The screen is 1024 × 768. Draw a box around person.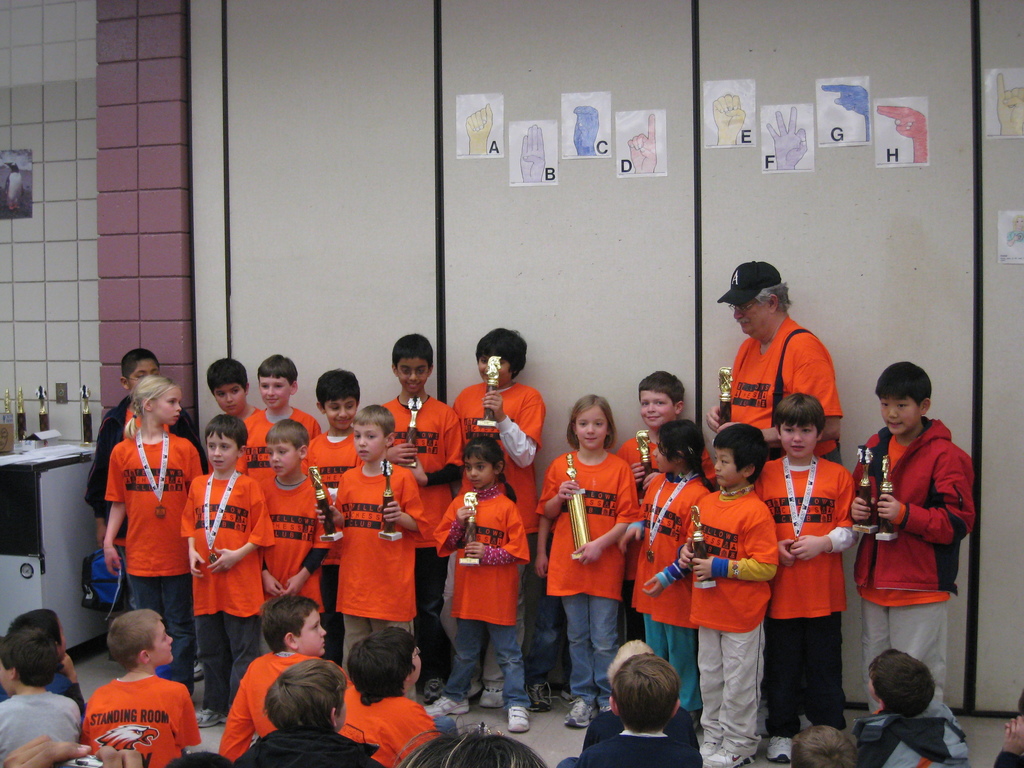
select_region(525, 390, 643, 726).
